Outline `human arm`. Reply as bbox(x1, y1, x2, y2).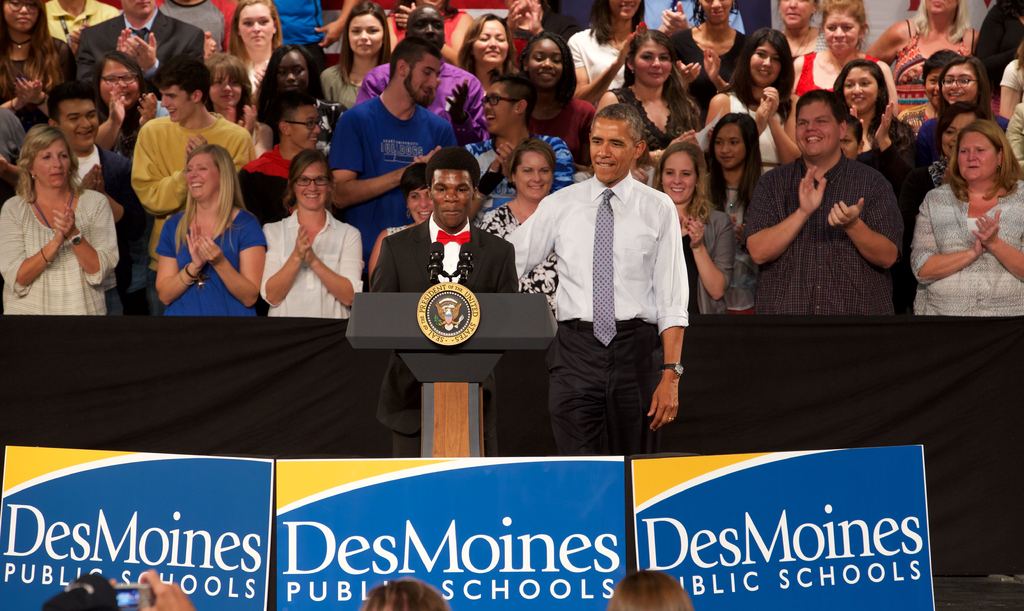
bbox(766, 82, 806, 165).
